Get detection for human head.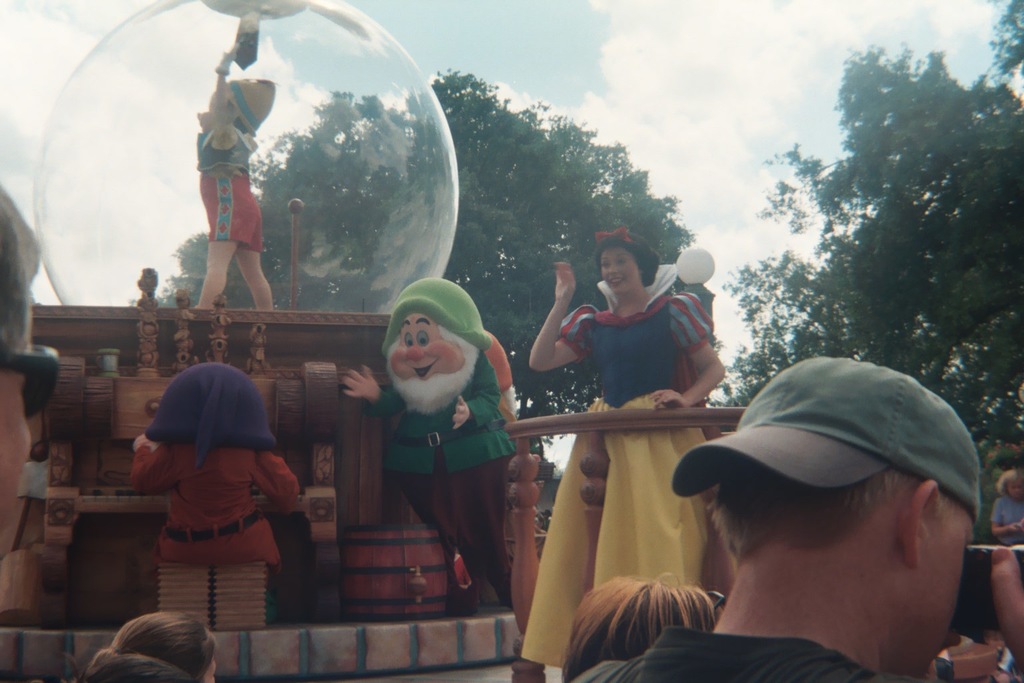
Detection: crop(561, 575, 724, 682).
